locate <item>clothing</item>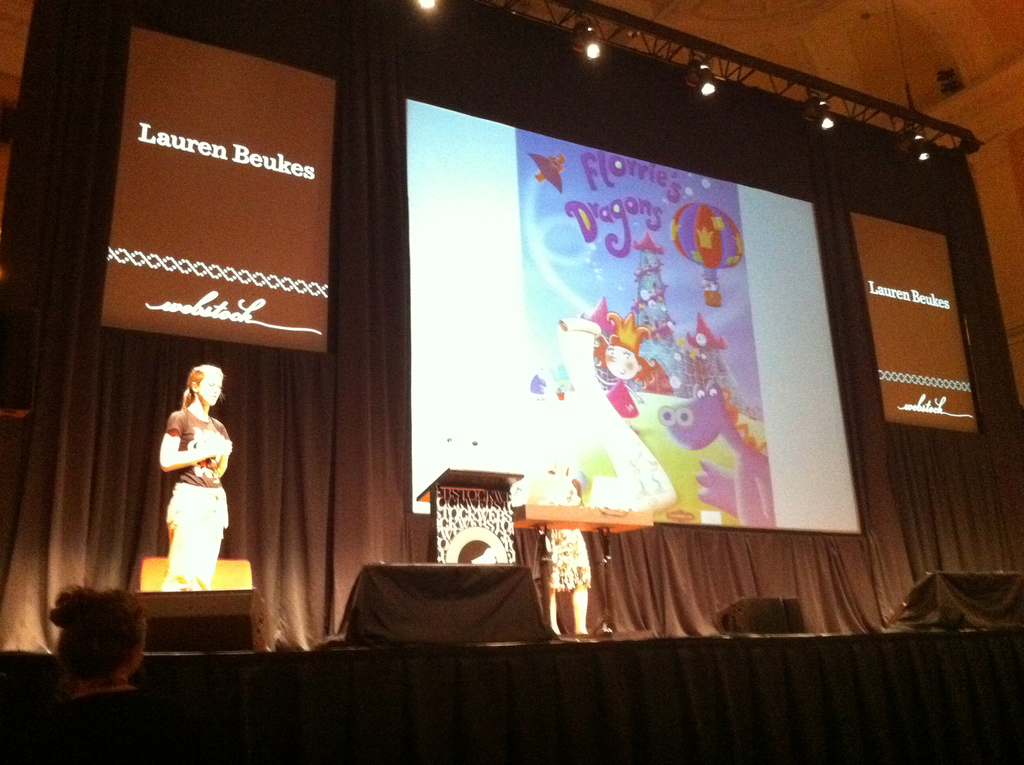
Rect(22, 686, 173, 764)
